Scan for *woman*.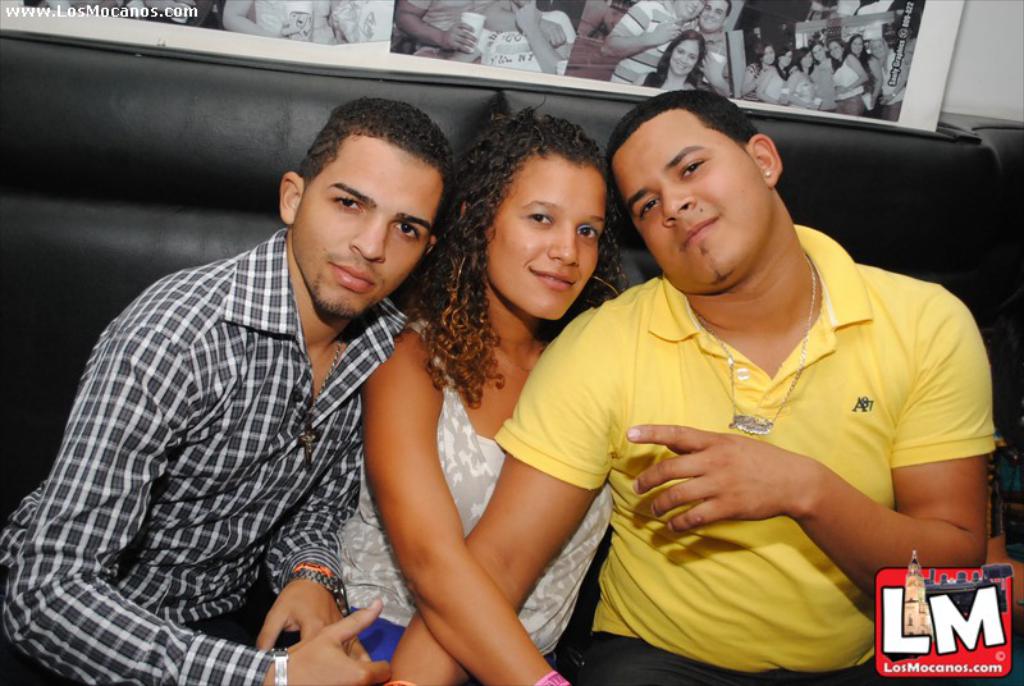
Scan result: (632,31,708,84).
